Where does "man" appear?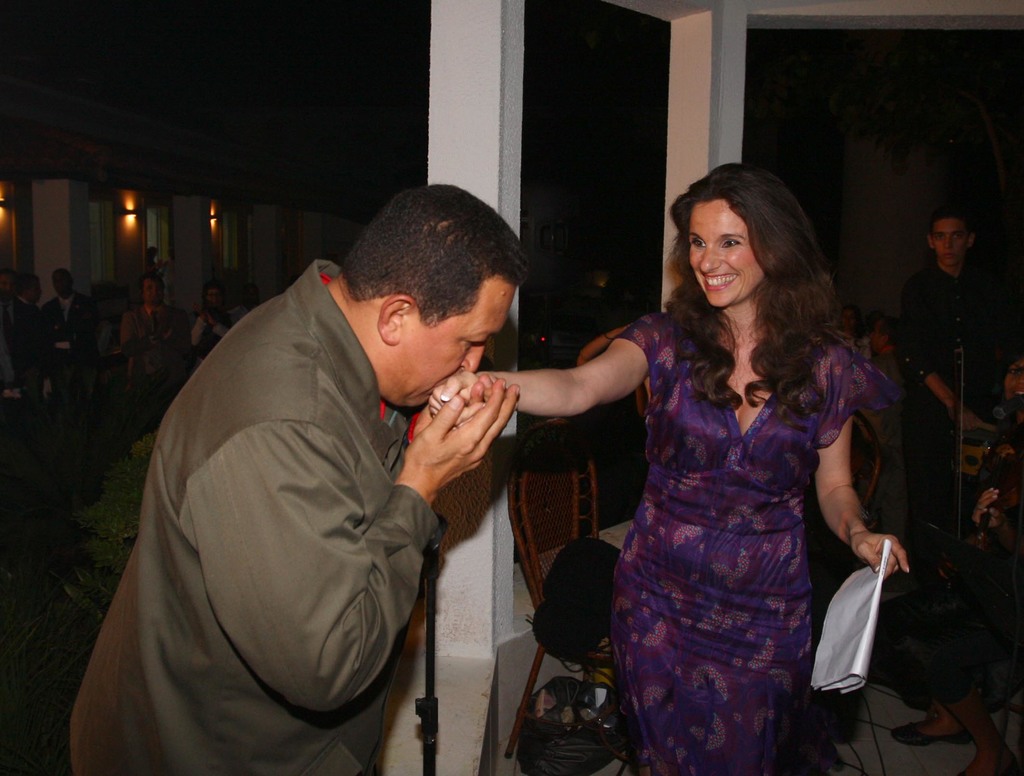
Appears at 117 276 195 391.
